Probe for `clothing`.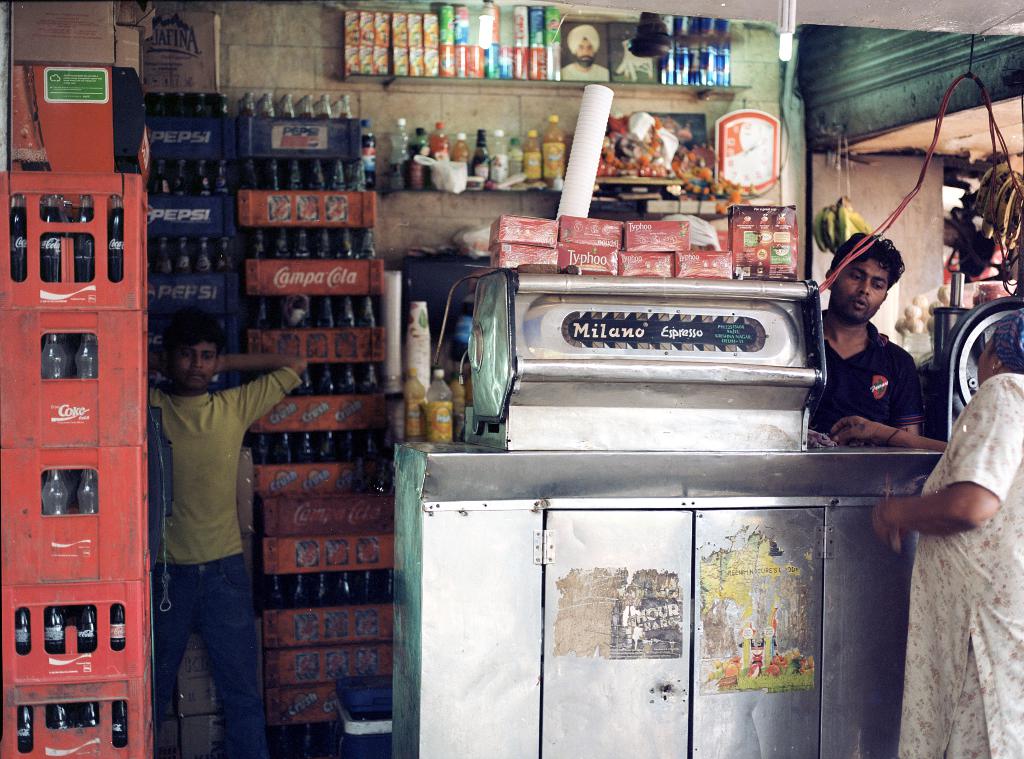
Probe result: <region>150, 368, 307, 758</region>.
